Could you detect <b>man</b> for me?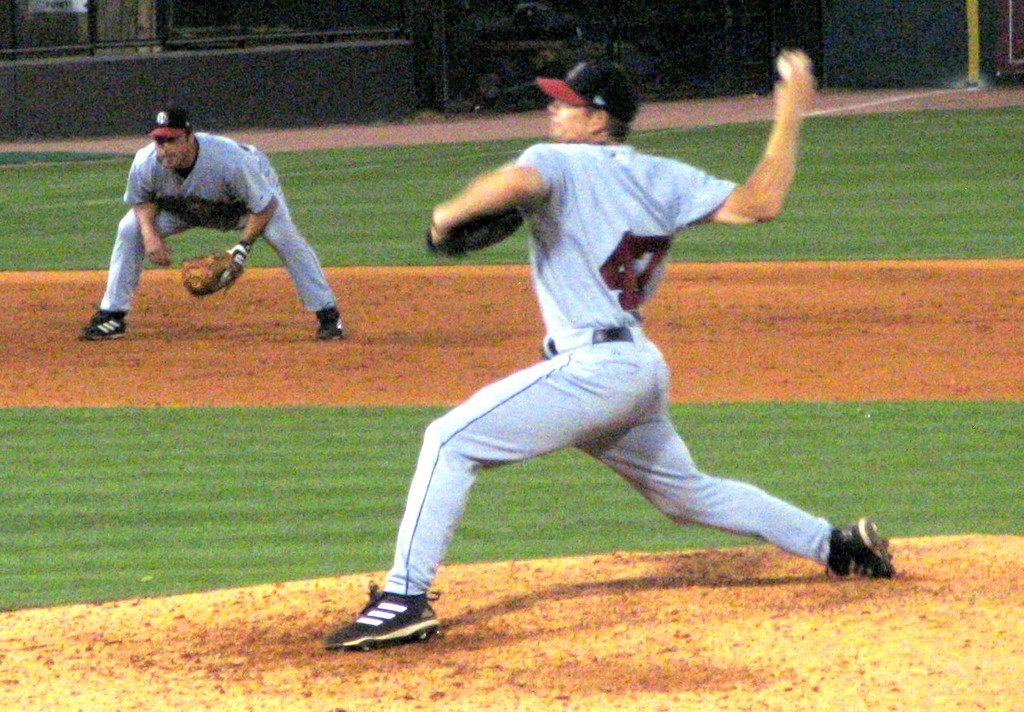
Detection result: crop(287, 48, 861, 673).
